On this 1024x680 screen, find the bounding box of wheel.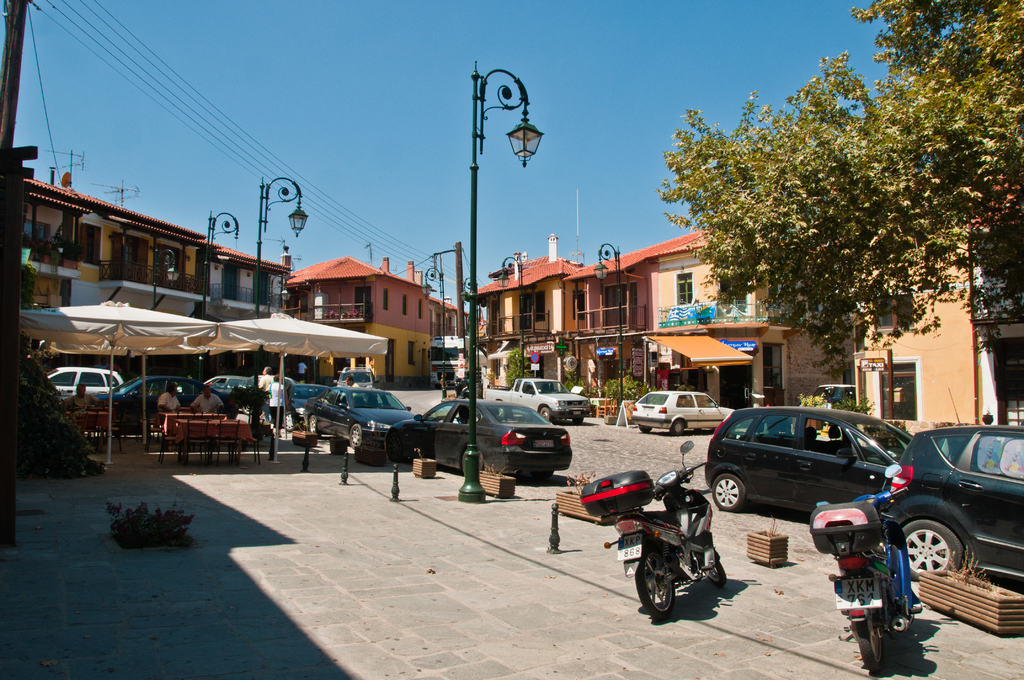
Bounding box: 902/518/963/582.
